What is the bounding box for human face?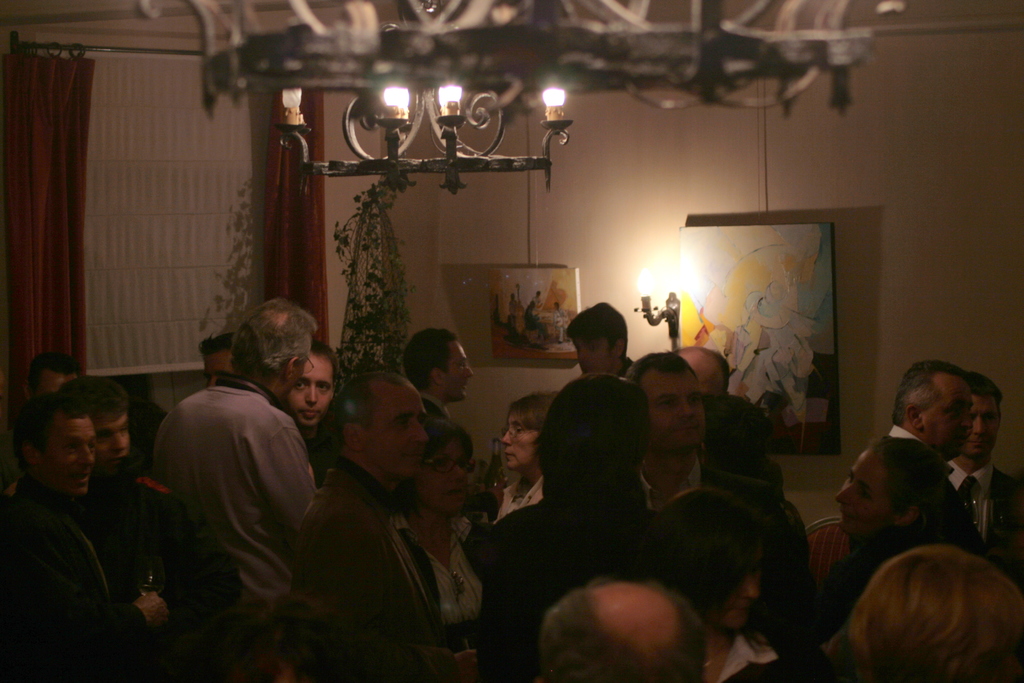
<bbox>36, 369, 74, 402</bbox>.
